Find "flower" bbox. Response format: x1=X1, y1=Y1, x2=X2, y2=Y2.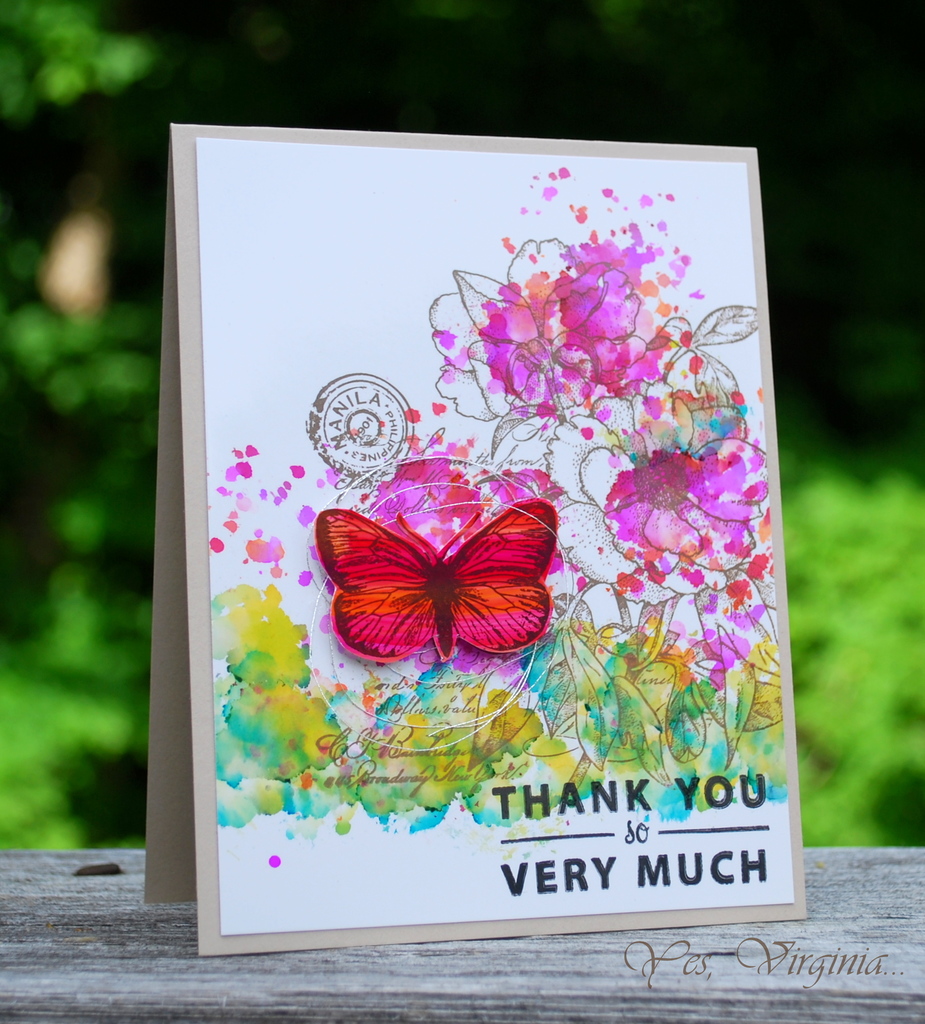
x1=430, y1=157, x2=707, y2=436.
